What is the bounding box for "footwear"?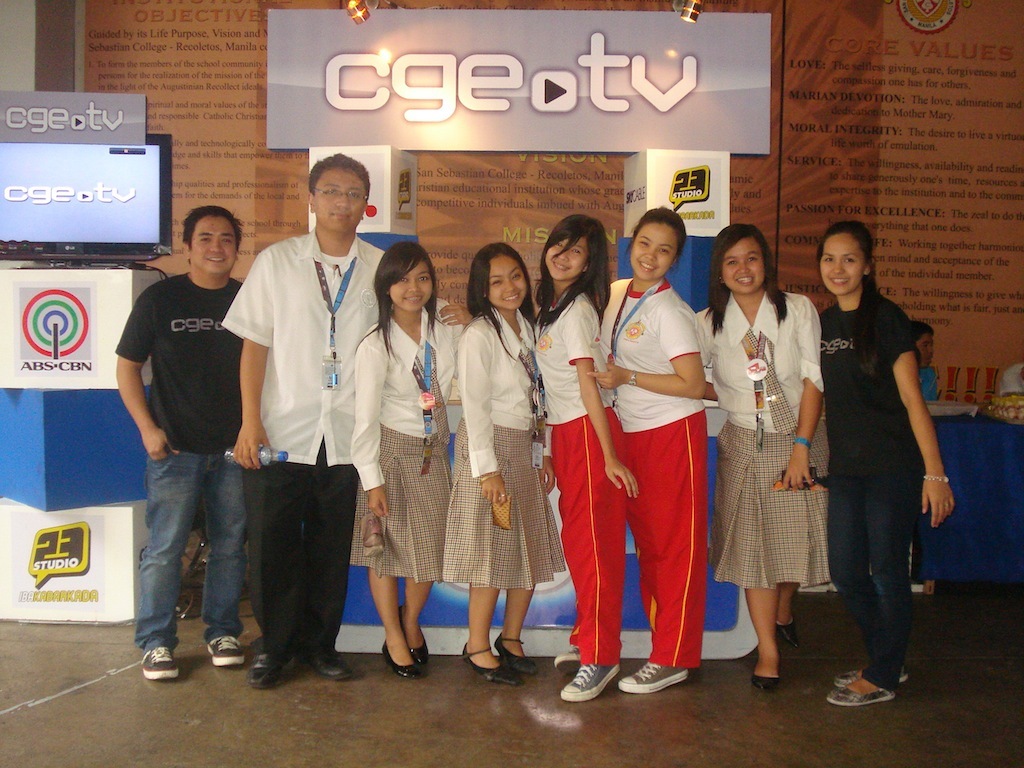
box(494, 626, 544, 678).
